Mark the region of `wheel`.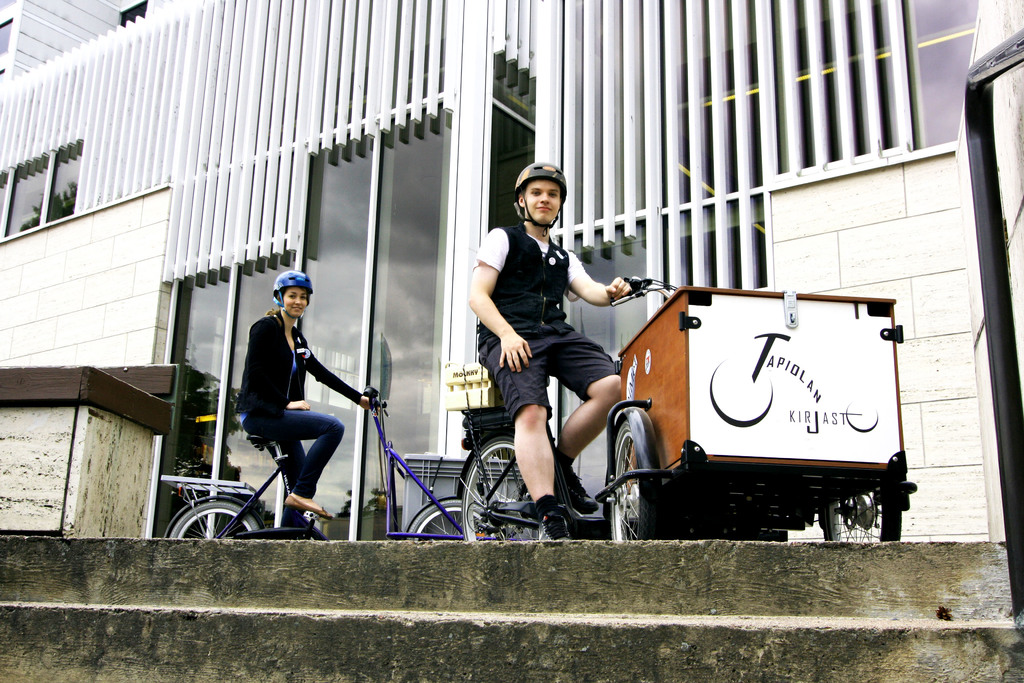
Region: [left=403, top=498, right=480, bottom=541].
